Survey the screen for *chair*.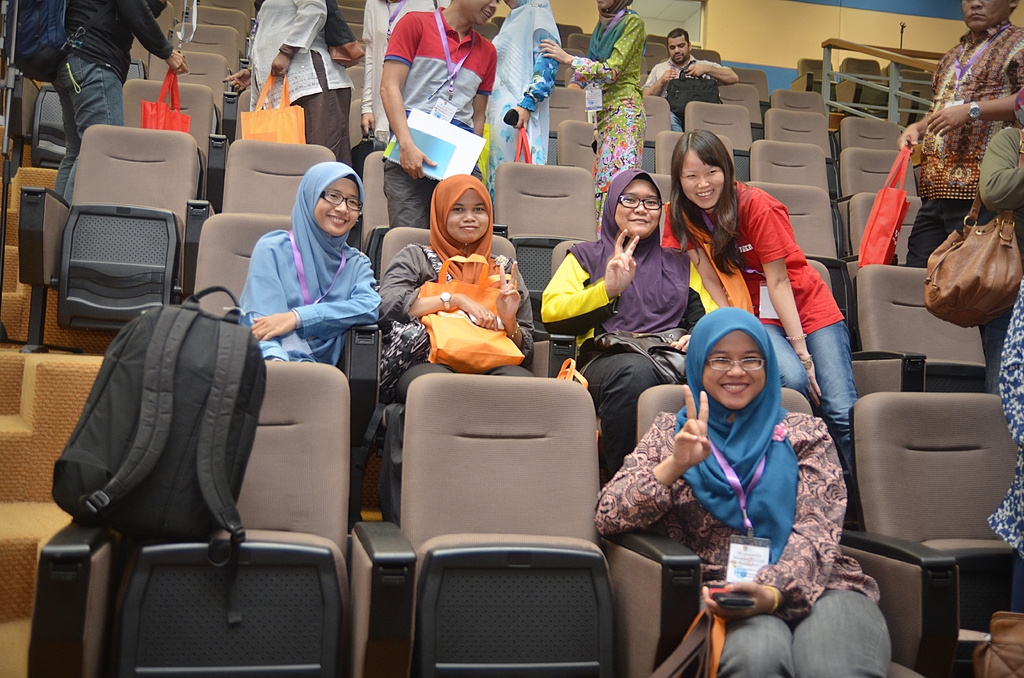
Survey found: <bbox>651, 173, 675, 250</bbox>.
